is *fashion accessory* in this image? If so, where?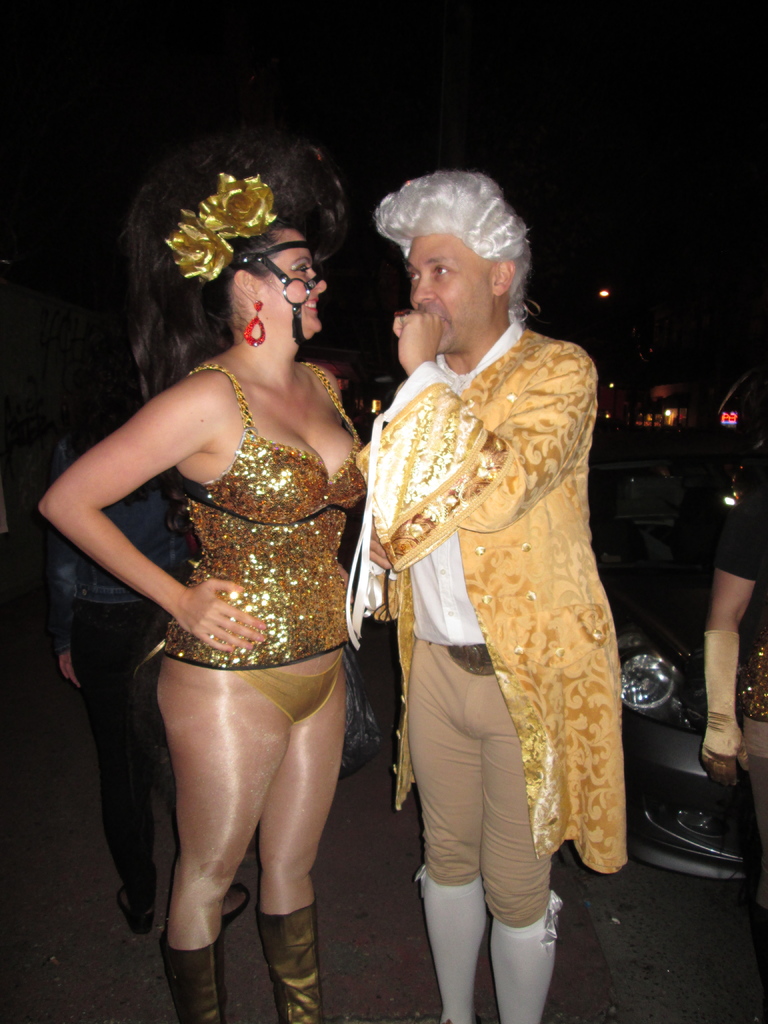
Yes, at detection(161, 207, 239, 284).
